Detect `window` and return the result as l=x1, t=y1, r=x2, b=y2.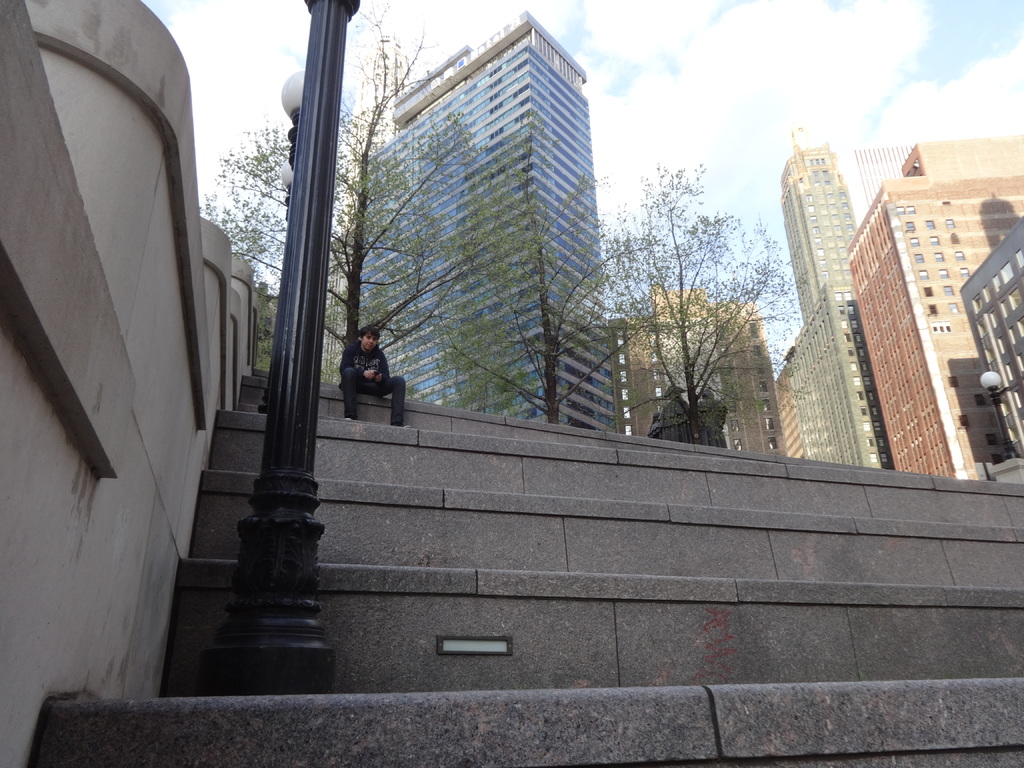
l=926, t=300, r=941, b=313.
